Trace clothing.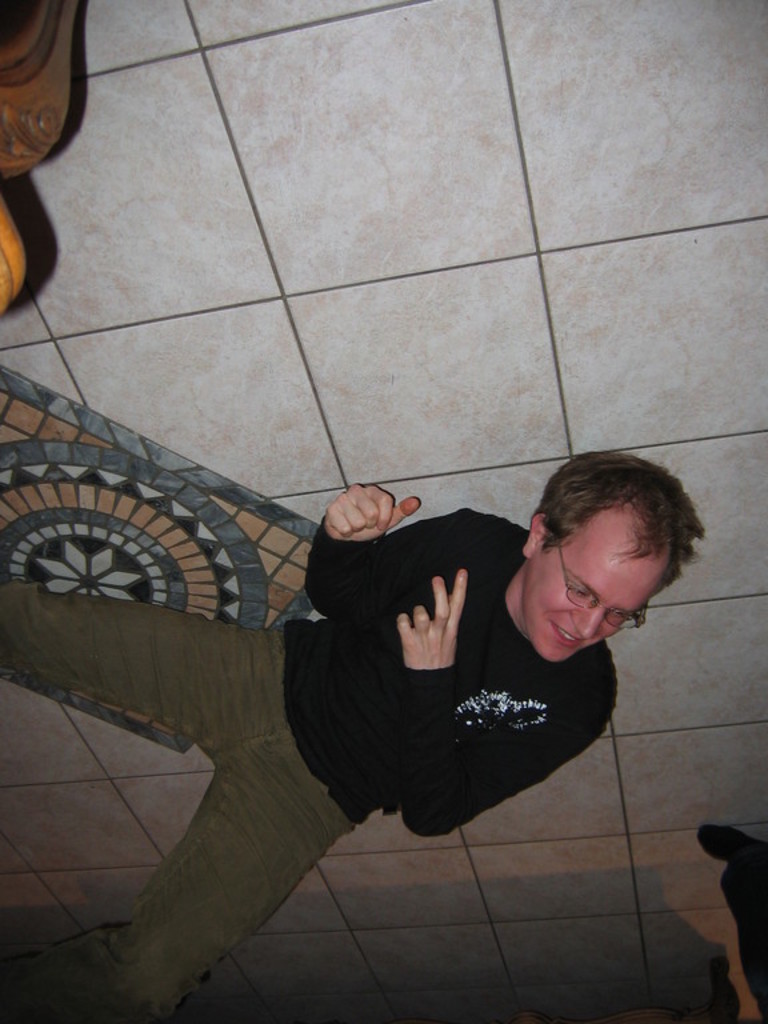
Traced to 0,504,619,1023.
